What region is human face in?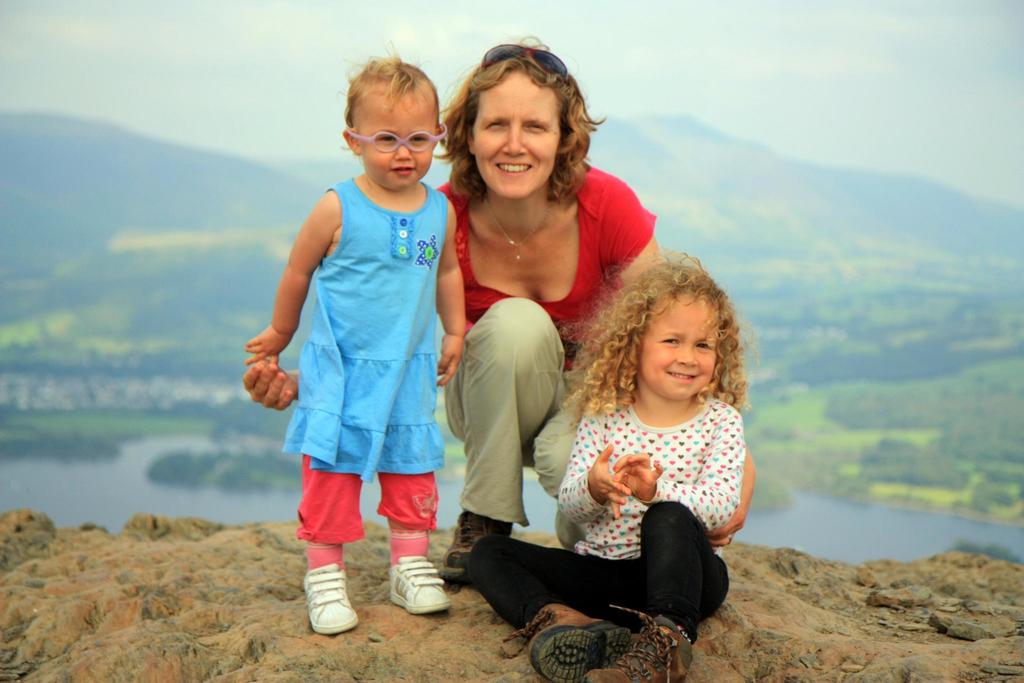
353,90,436,188.
